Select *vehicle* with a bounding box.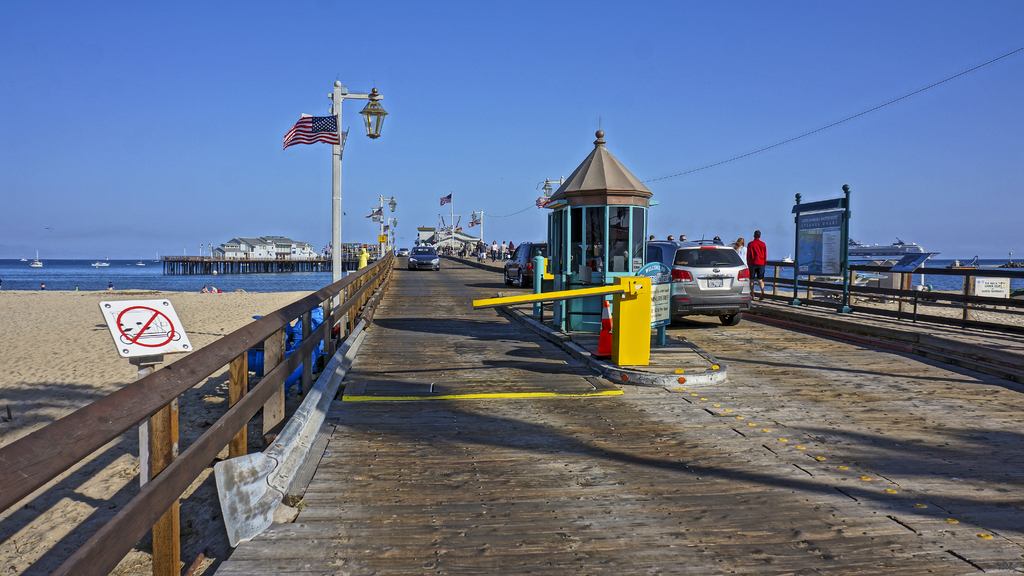
{"x1": 457, "y1": 248, "x2": 467, "y2": 256}.
